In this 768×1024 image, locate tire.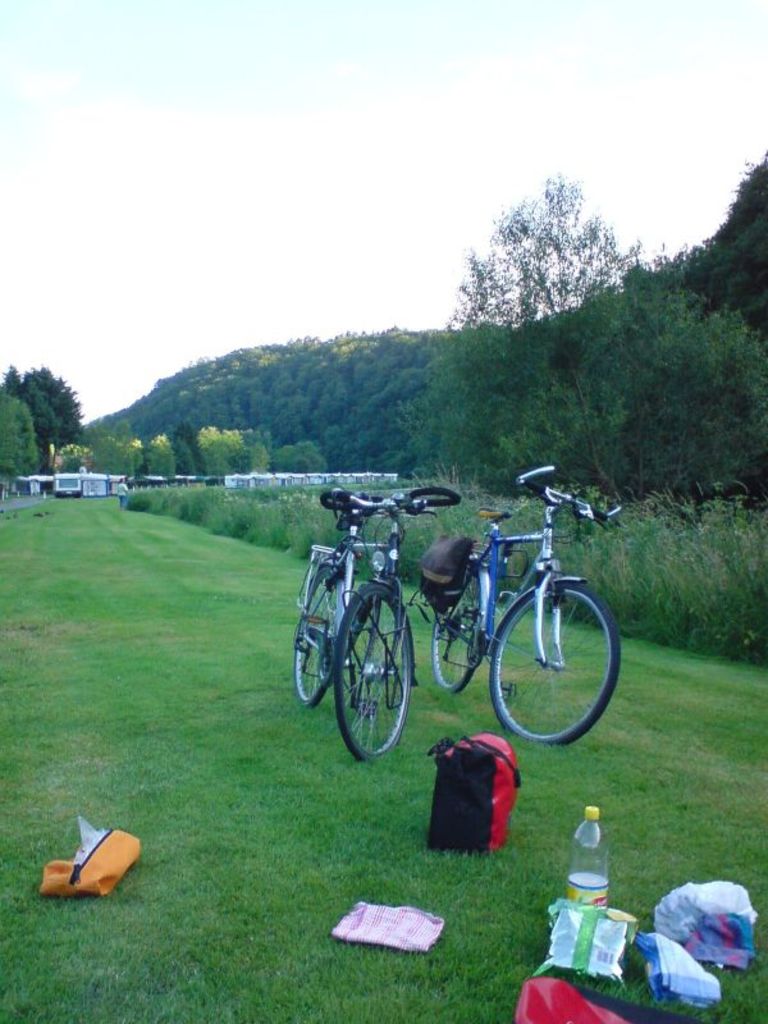
Bounding box: pyautogui.locateOnScreen(329, 582, 415, 772).
